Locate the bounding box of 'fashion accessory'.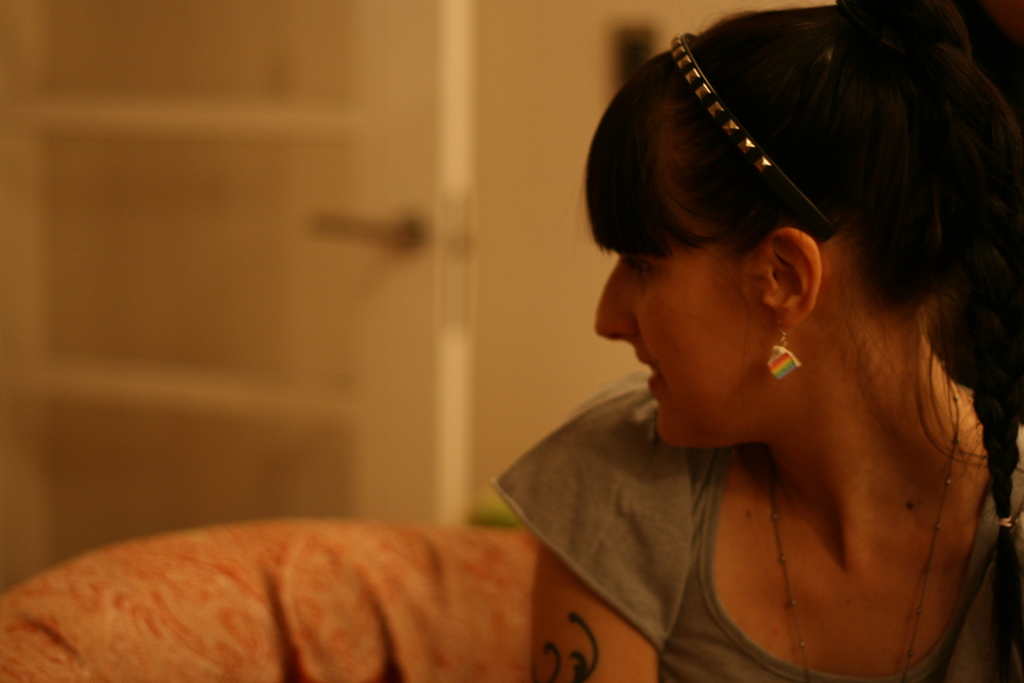
Bounding box: <box>767,314,802,383</box>.
